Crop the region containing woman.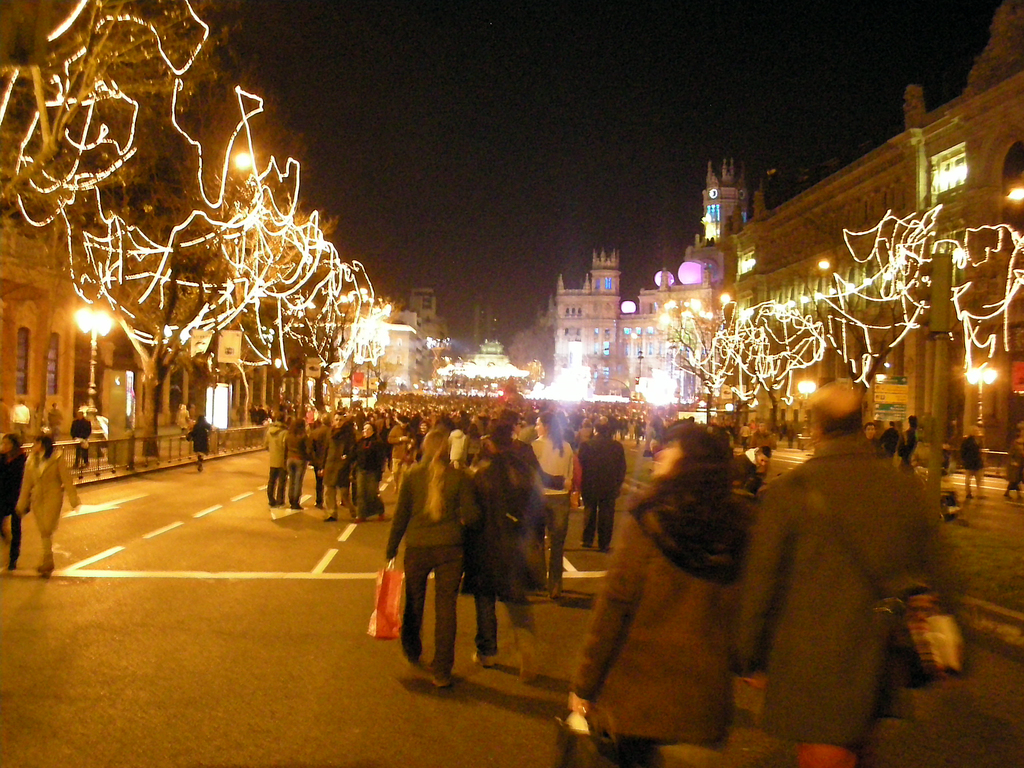
Crop region: box(284, 417, 314, 509).
